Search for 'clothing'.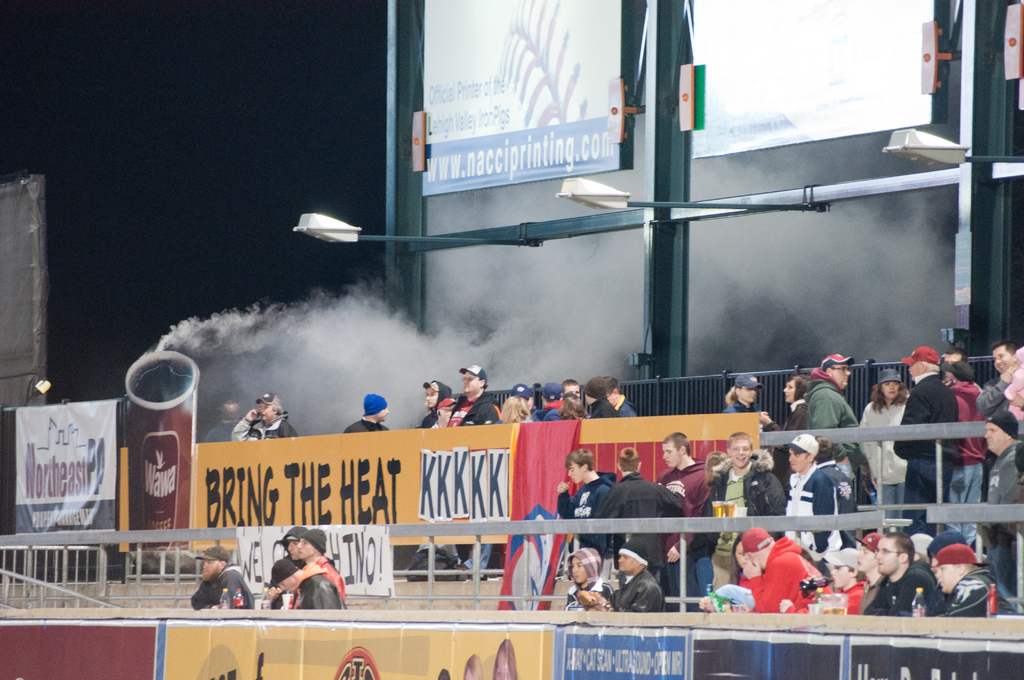
Found at [x1=651, y1=458, x2=717, y2=594].
